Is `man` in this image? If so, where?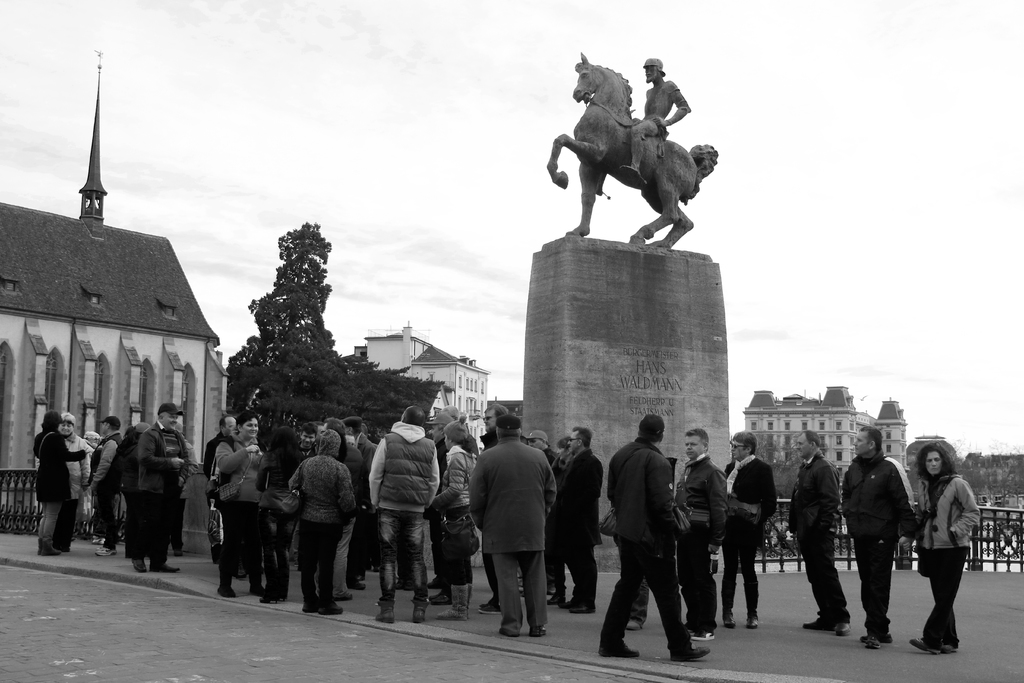
Yes, at BBox(710, 431, 789, 636).
